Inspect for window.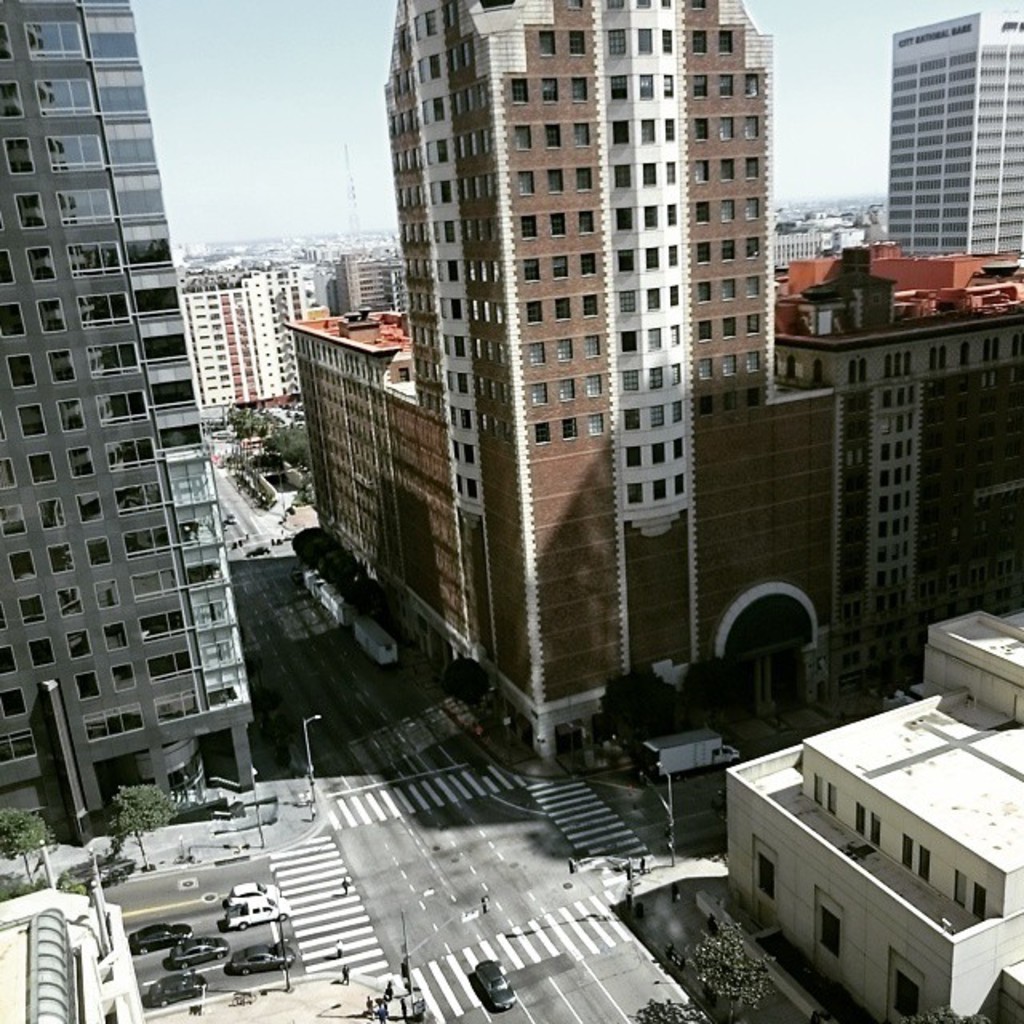
Inspection: [870, 814, 878, 848].
